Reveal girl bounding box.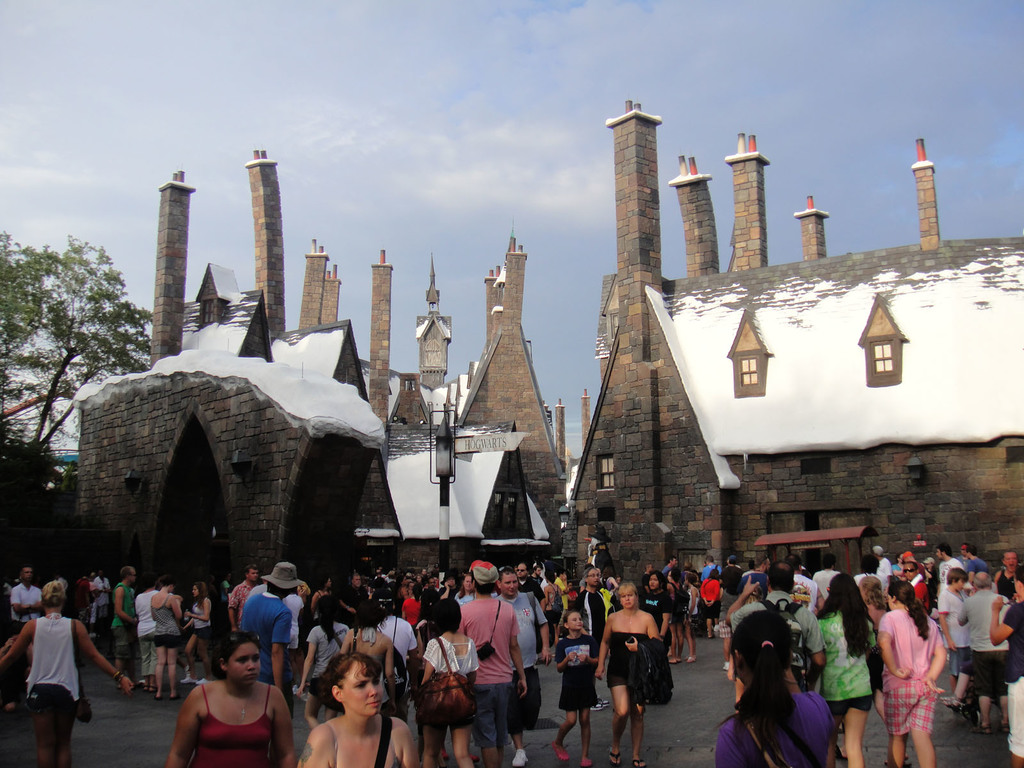
Revealed: x1=295, y1=592, x2=352, y2=730.
